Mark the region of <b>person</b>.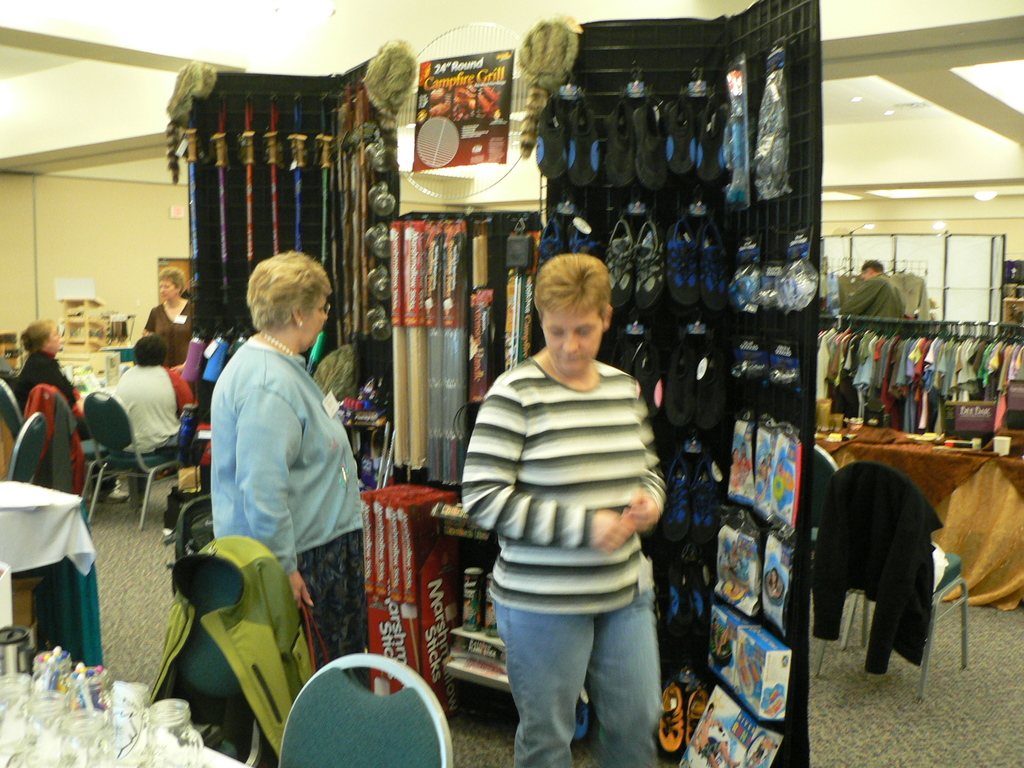
Region: [842, 259, 902, 337].
